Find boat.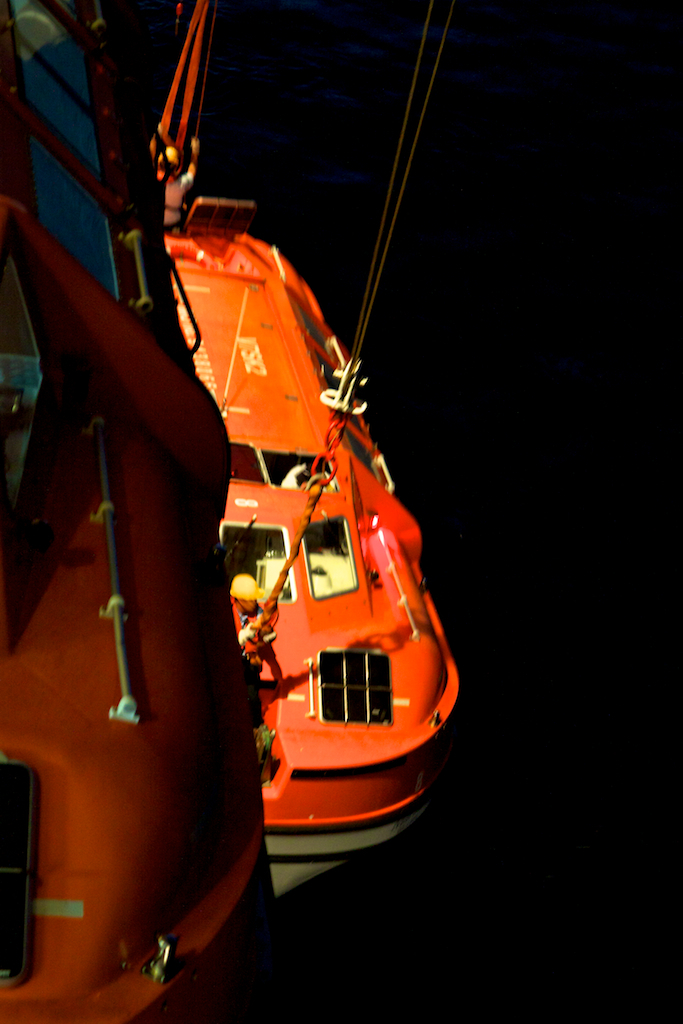
[left=0, top=0, right=468, bottom=1023].
